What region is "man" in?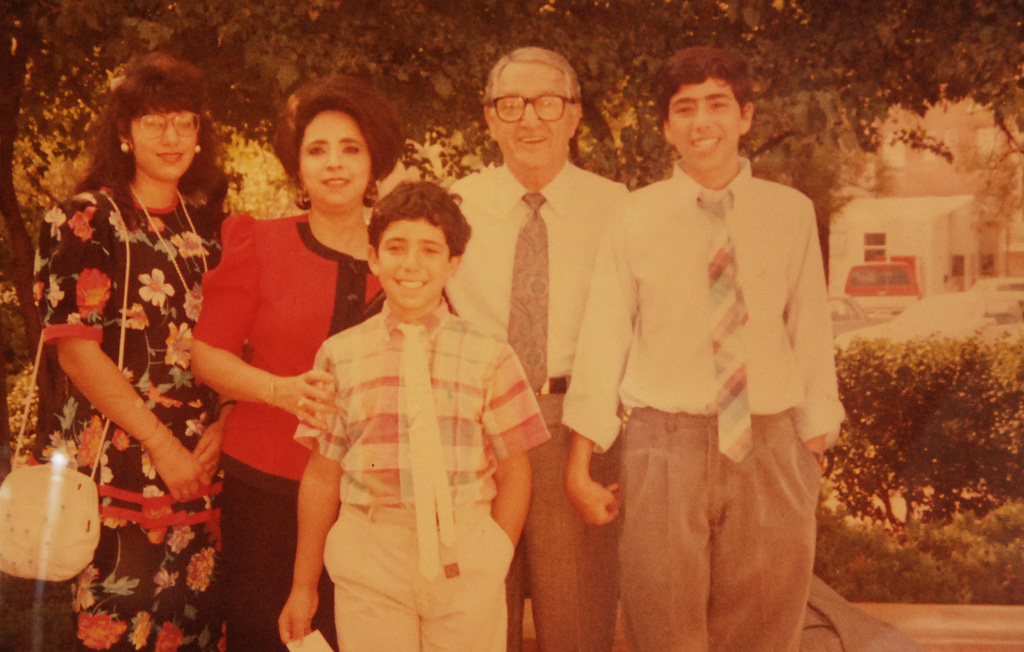
Rect(445, 45, 628, 651).
